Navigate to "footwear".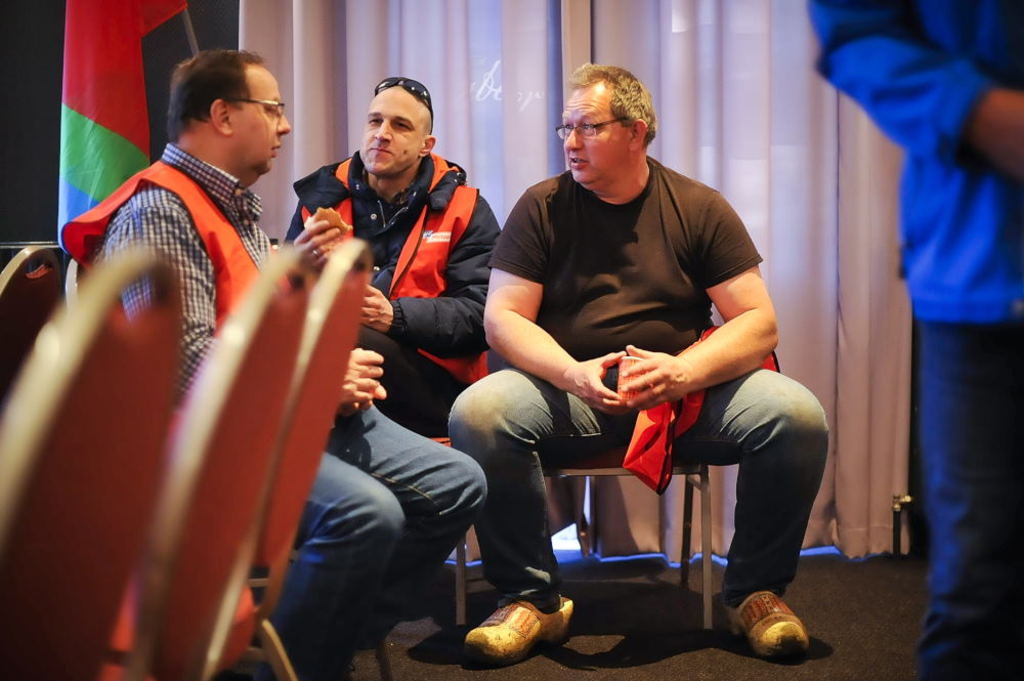
Navigation target: crop(728, 599, 820, 662).
